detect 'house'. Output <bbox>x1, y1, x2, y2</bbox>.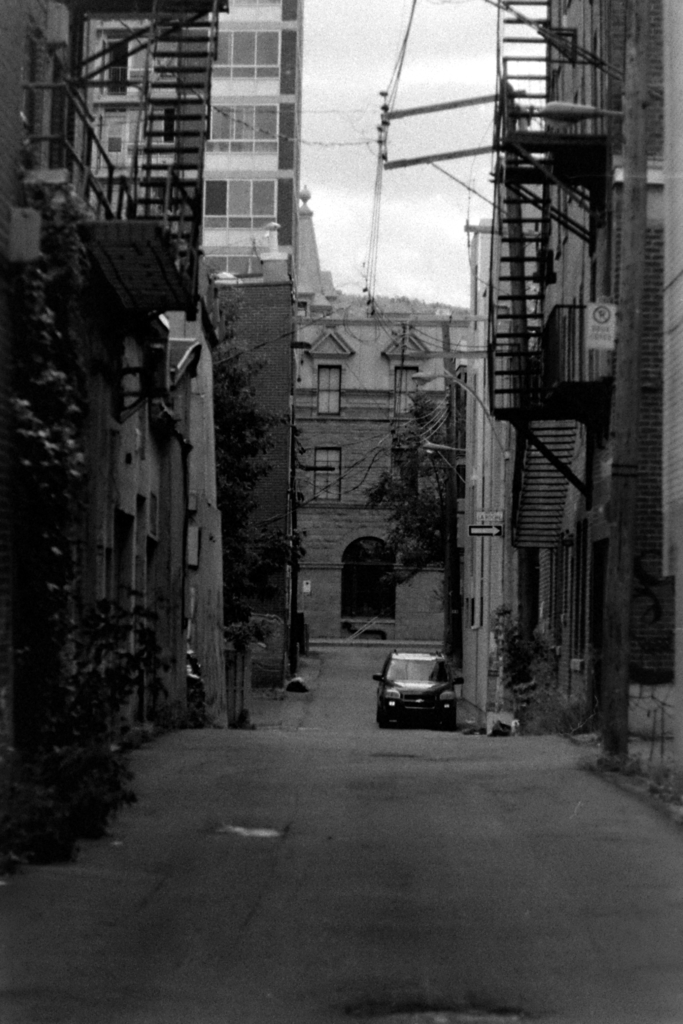
<bbox>453, 0, 682, 826</bbox>.
